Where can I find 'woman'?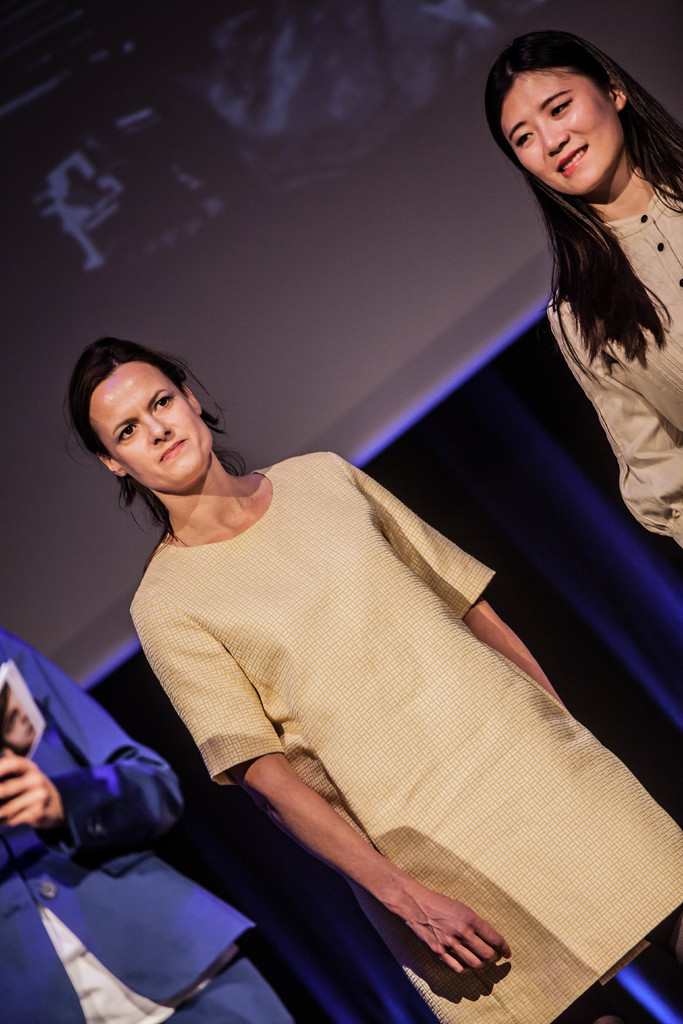
You can find it at BBox(38, 290, 682, 1023).
